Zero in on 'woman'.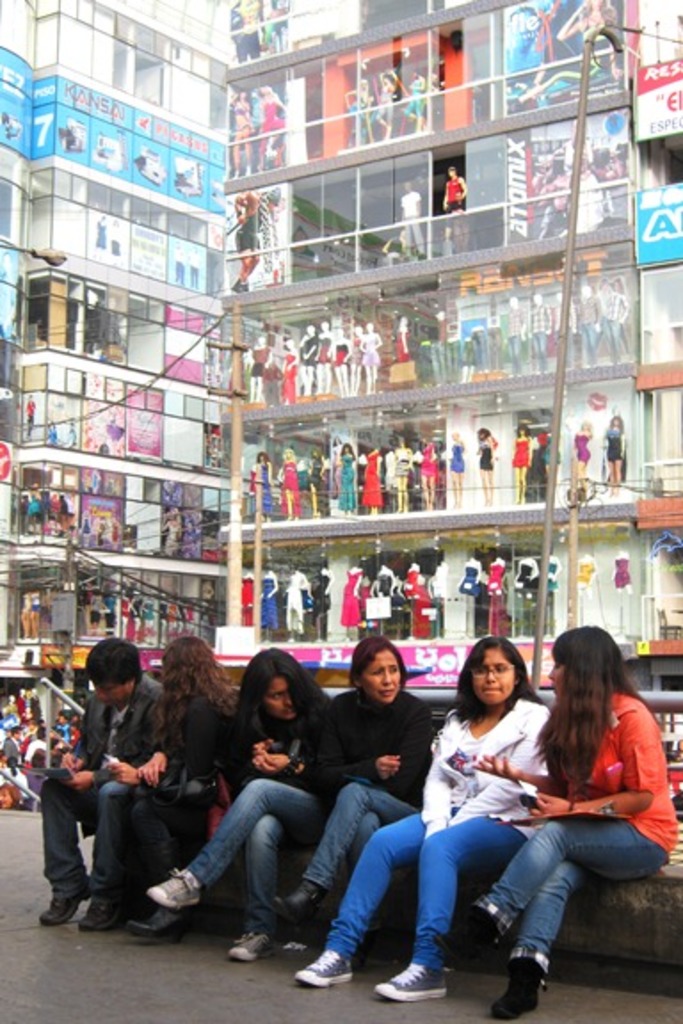
Zeroed in: {"left": 407, "top": 64, "right": 425, "bottom": 128}.
